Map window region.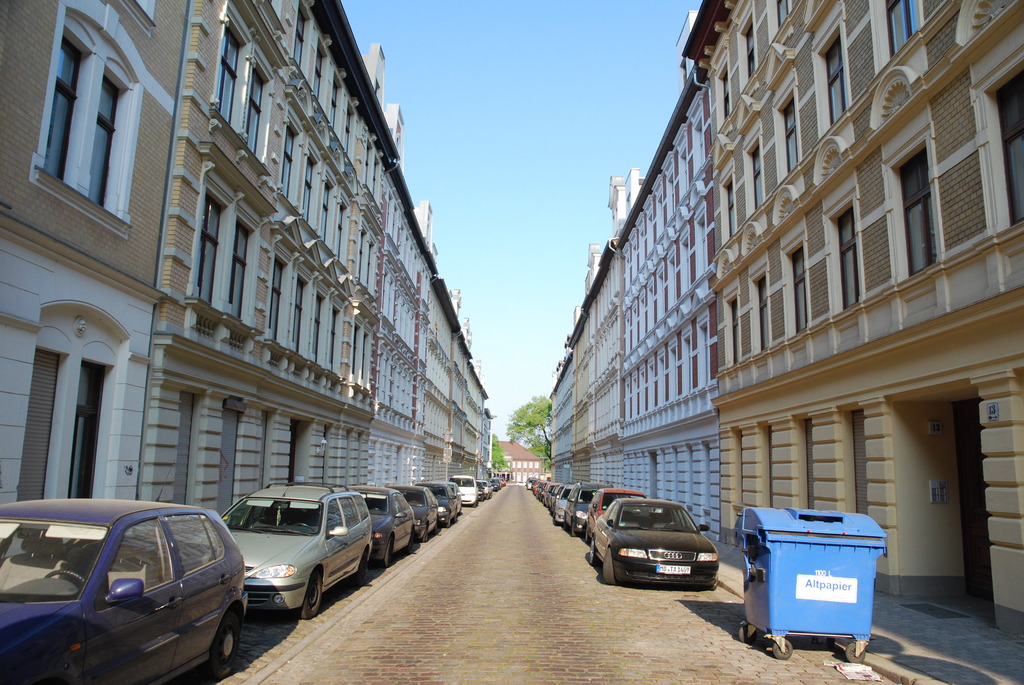
Mapped to 368, 159, 381, 201.
